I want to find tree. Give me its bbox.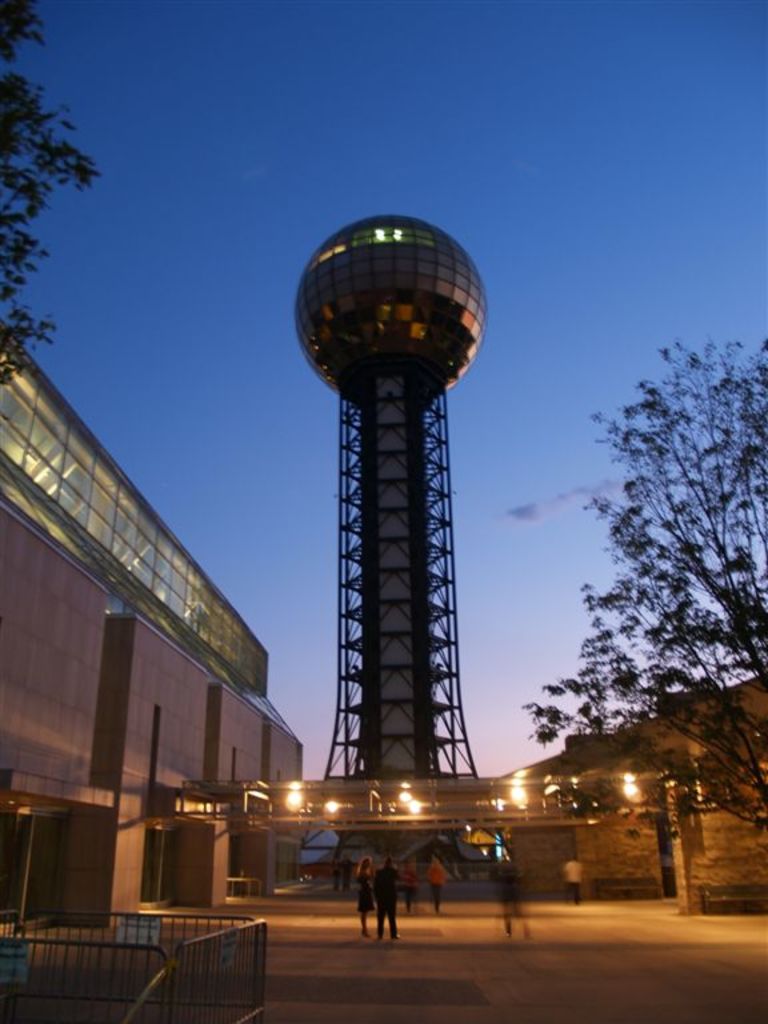
(1,44,105,341).
